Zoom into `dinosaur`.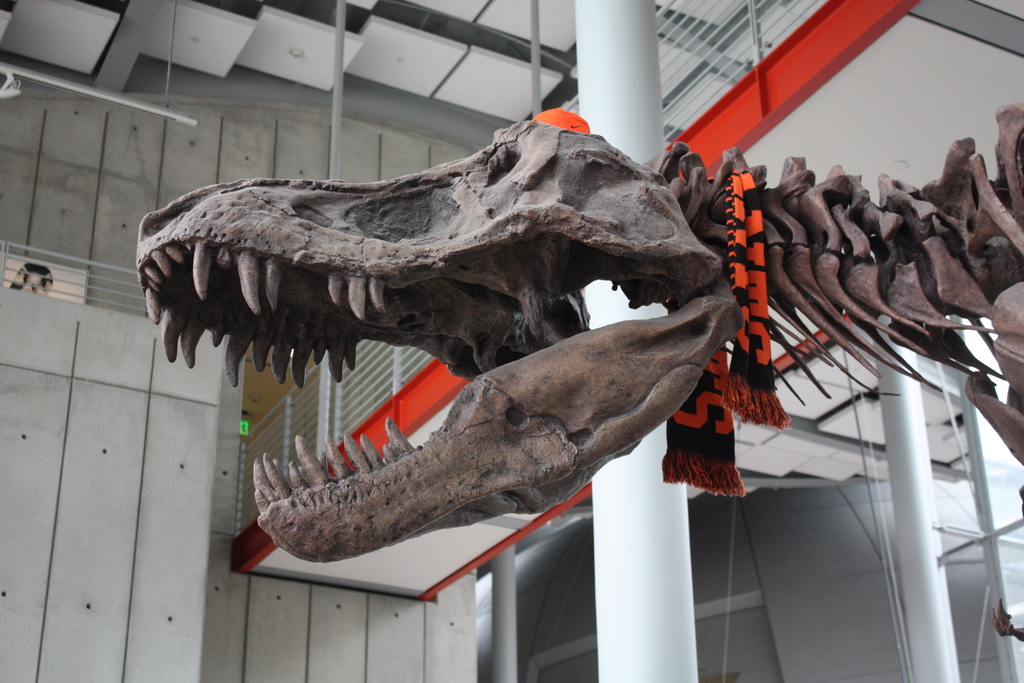
Zoom target: Rect(132, 97, 1023, 569).
